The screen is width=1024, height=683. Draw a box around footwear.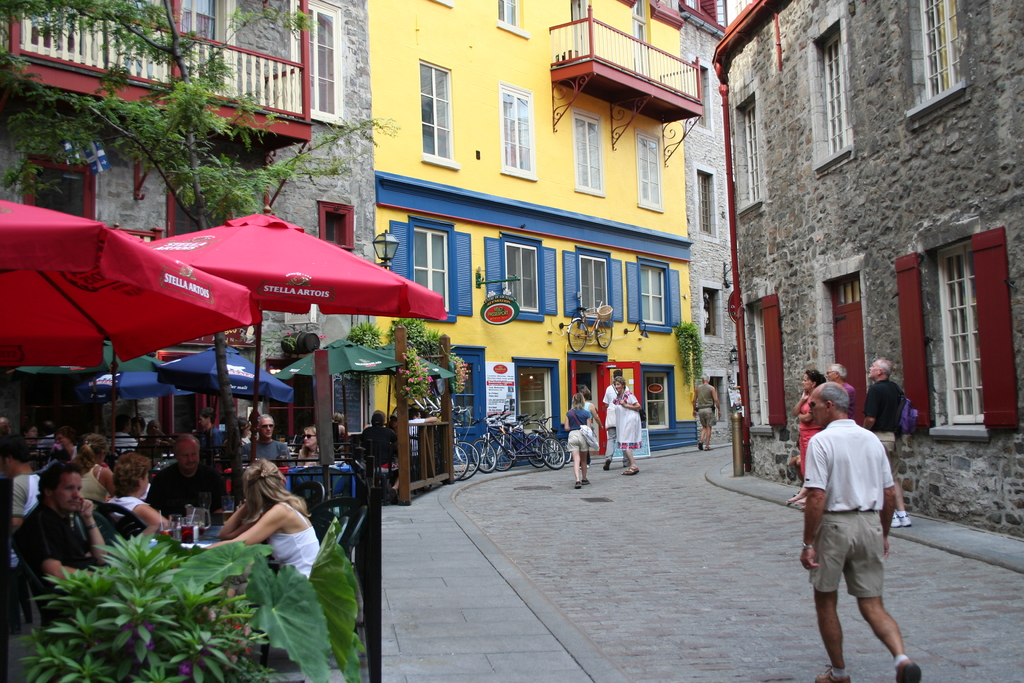
left=796, top=500, right=803, bottom=506.
